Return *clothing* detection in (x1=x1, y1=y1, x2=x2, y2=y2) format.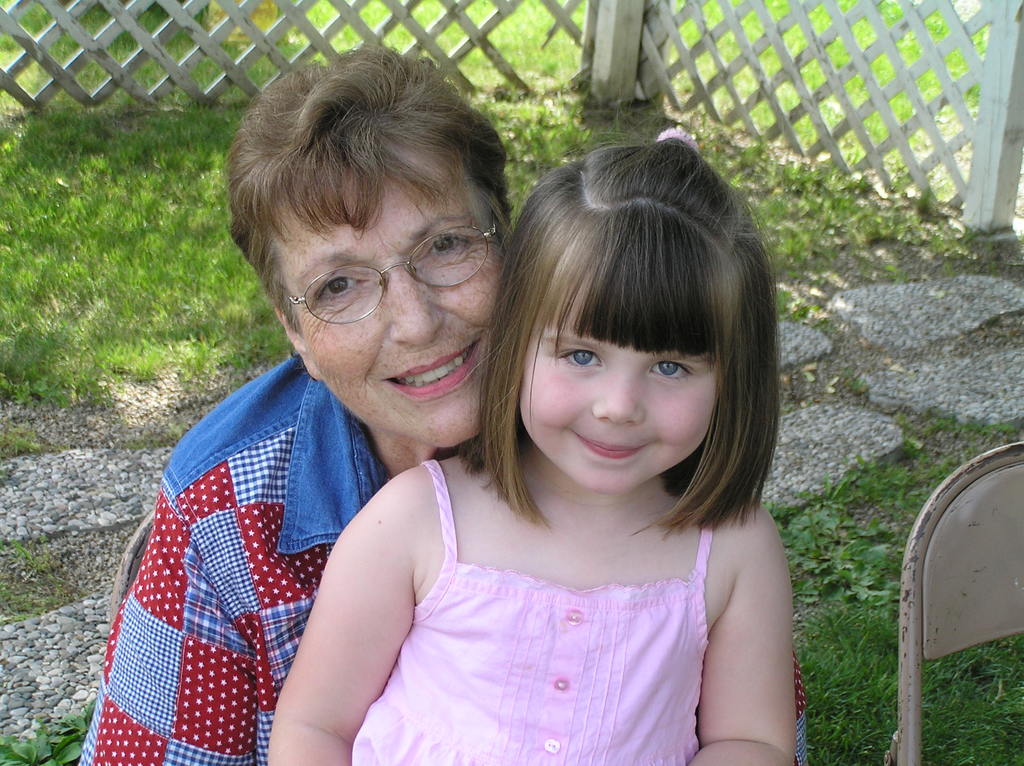
(x1=76, y1=354, x2=398, y2=765).
